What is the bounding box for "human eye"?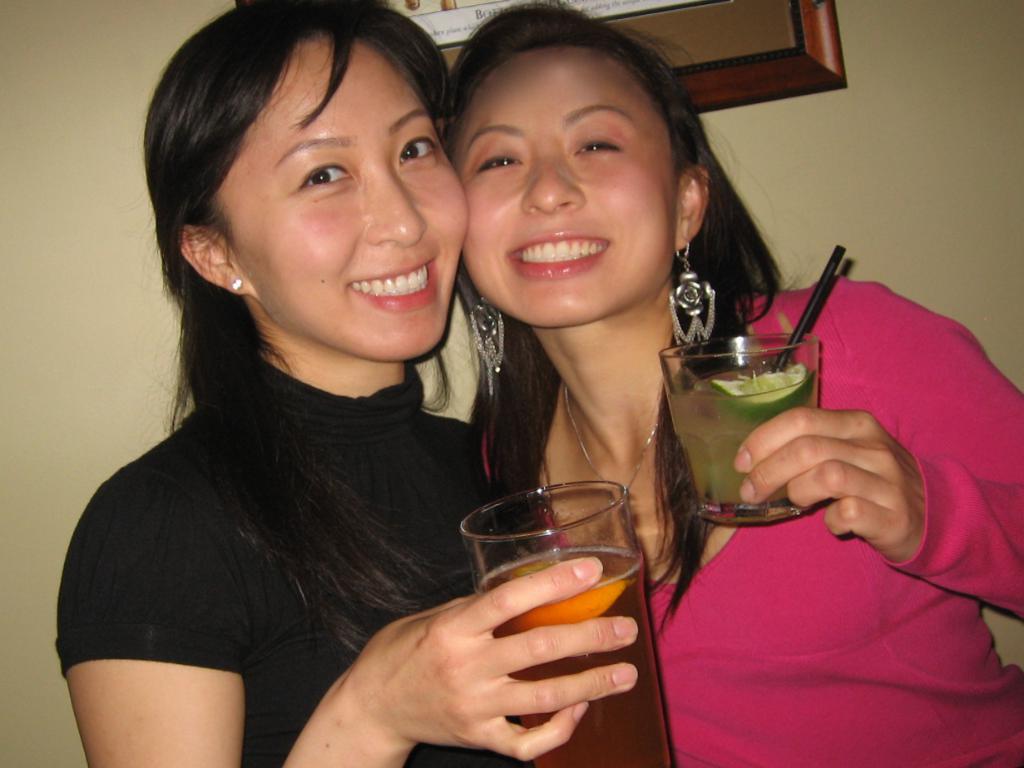
crop(573, 136, 627, 161).
